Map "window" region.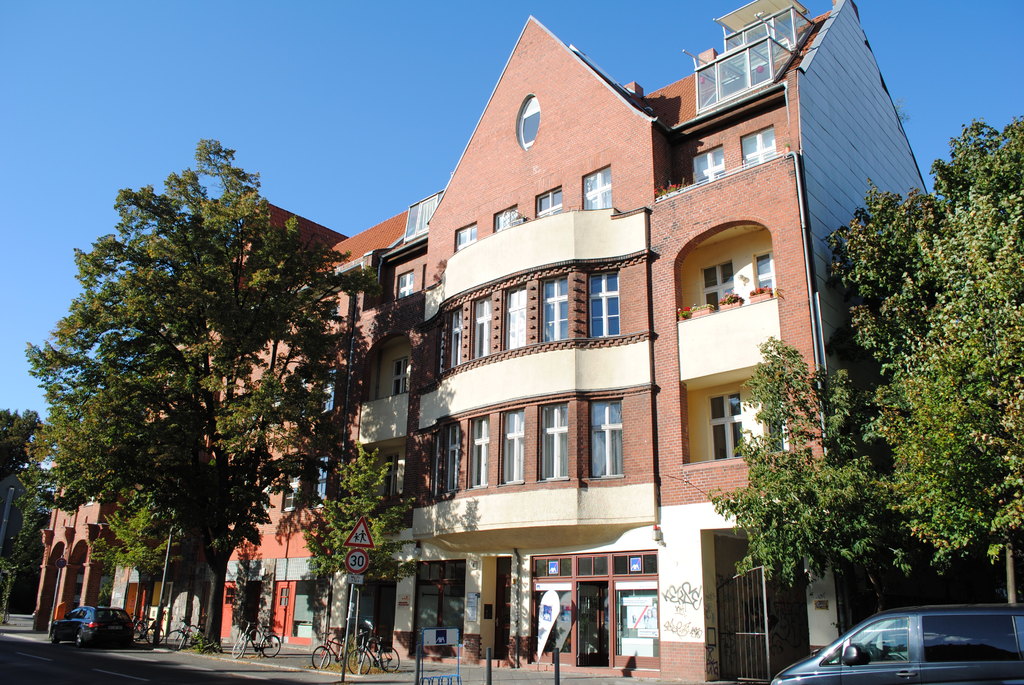
Mapped to 590 400 624 478.
